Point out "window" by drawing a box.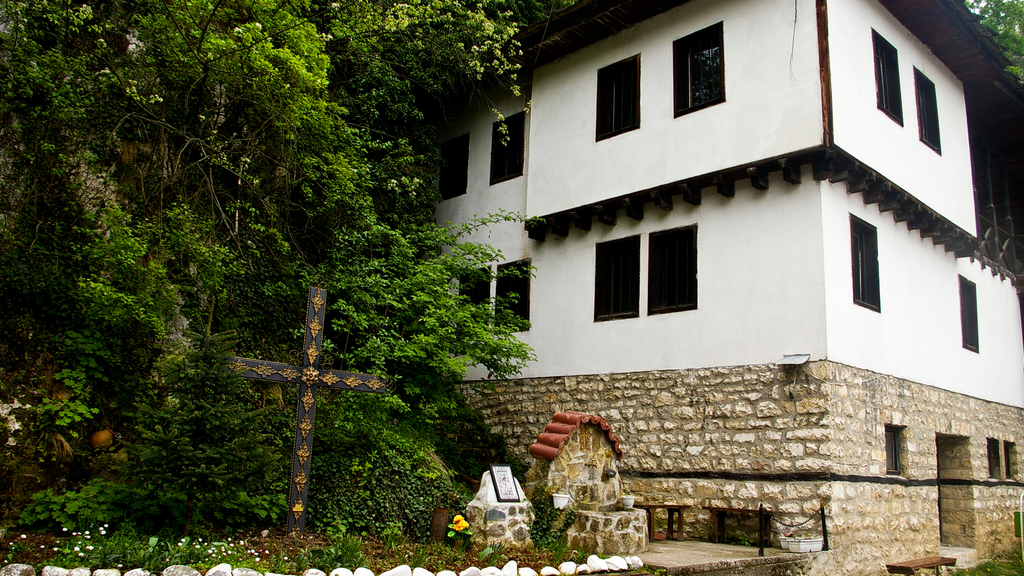
bbox=(593, 205, 710, 324).
